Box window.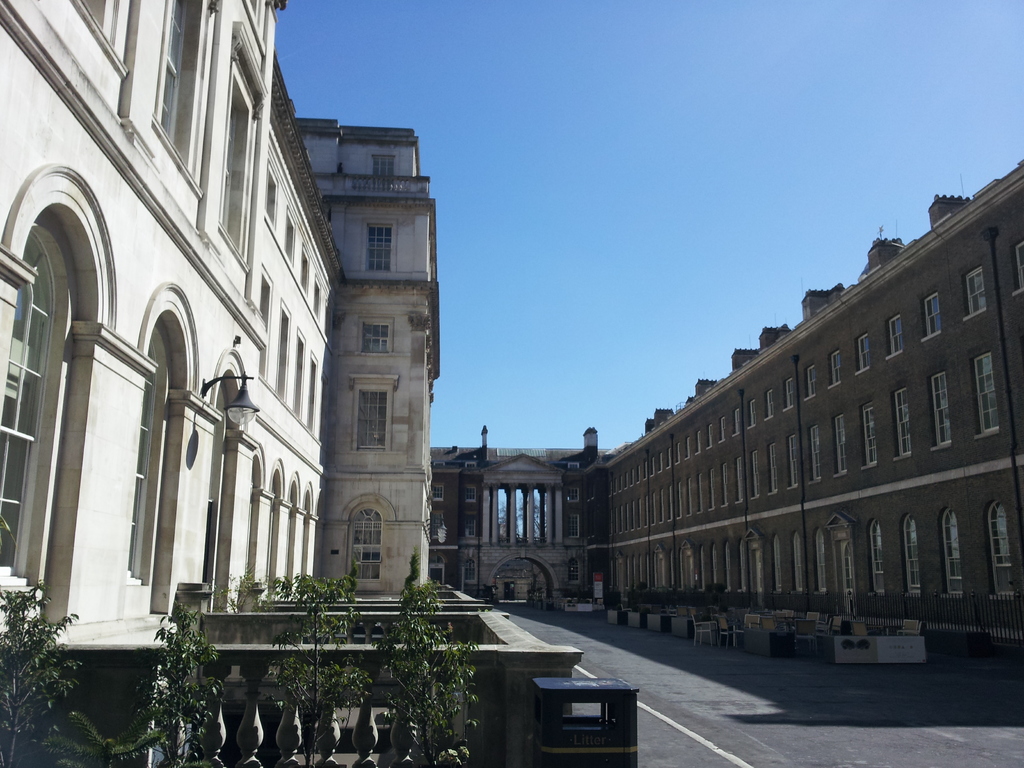
880:378:920:465.
